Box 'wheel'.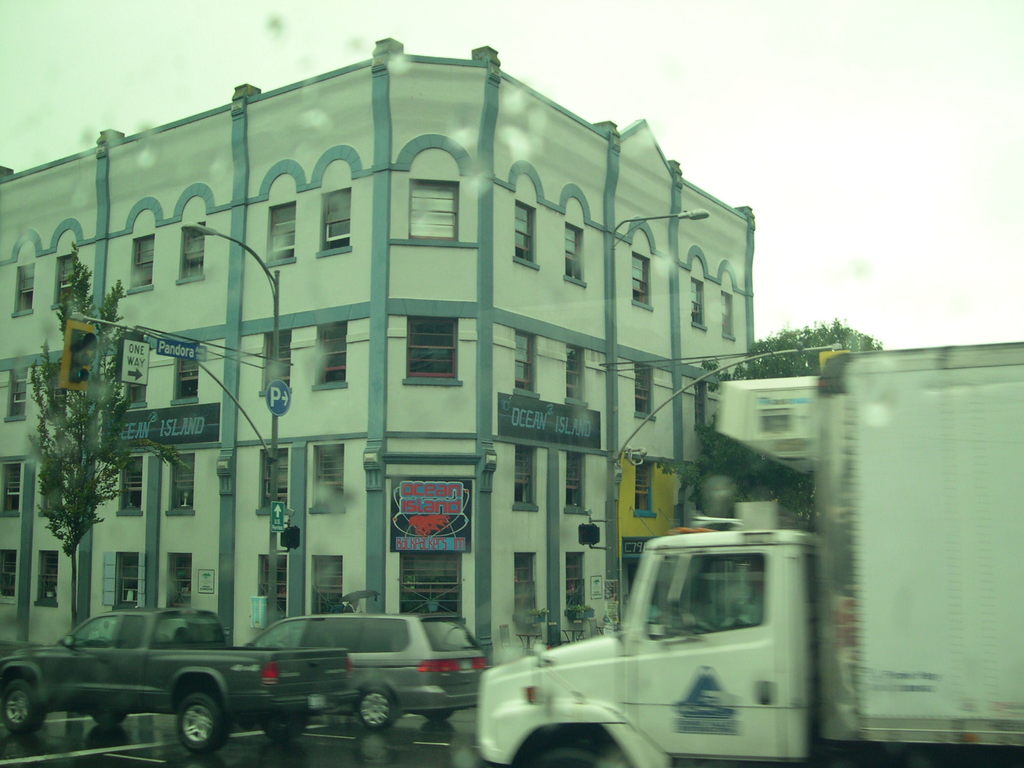
x1=87, y1=710, x2=129, y2=724.
